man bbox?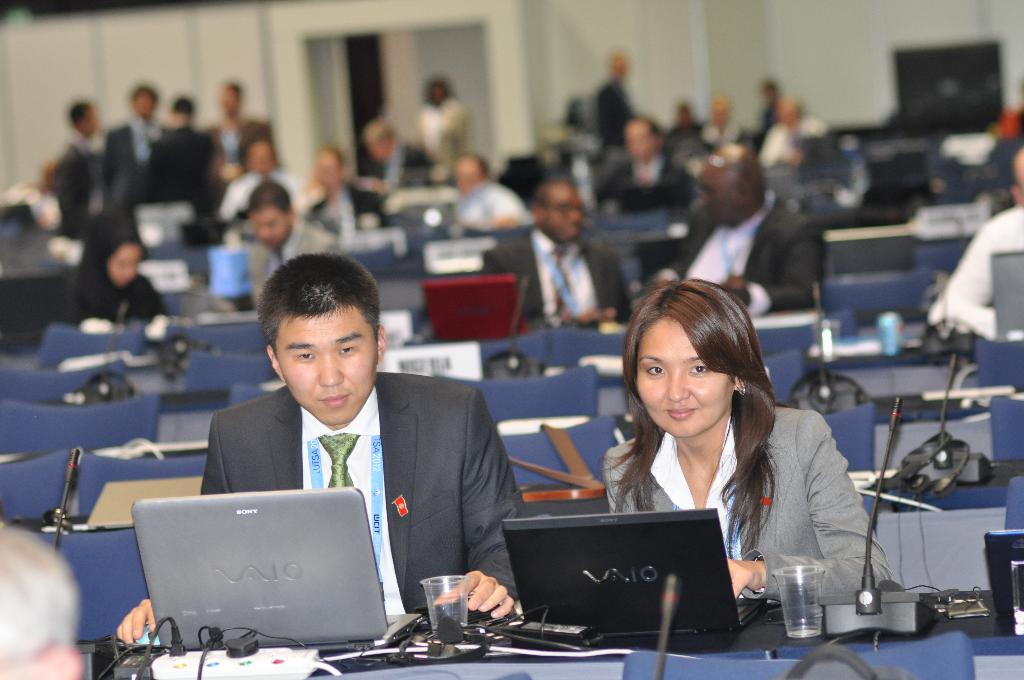
[590, 56, 645, 169]
